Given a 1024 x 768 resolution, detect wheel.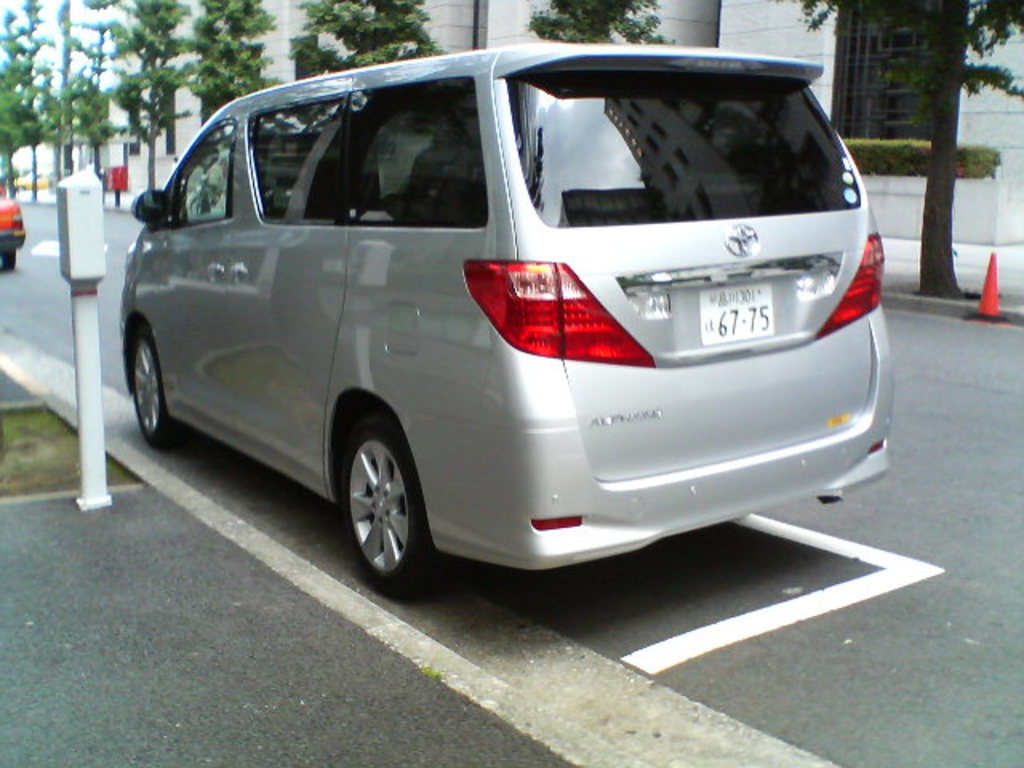
[336, 414, 438, 595].
